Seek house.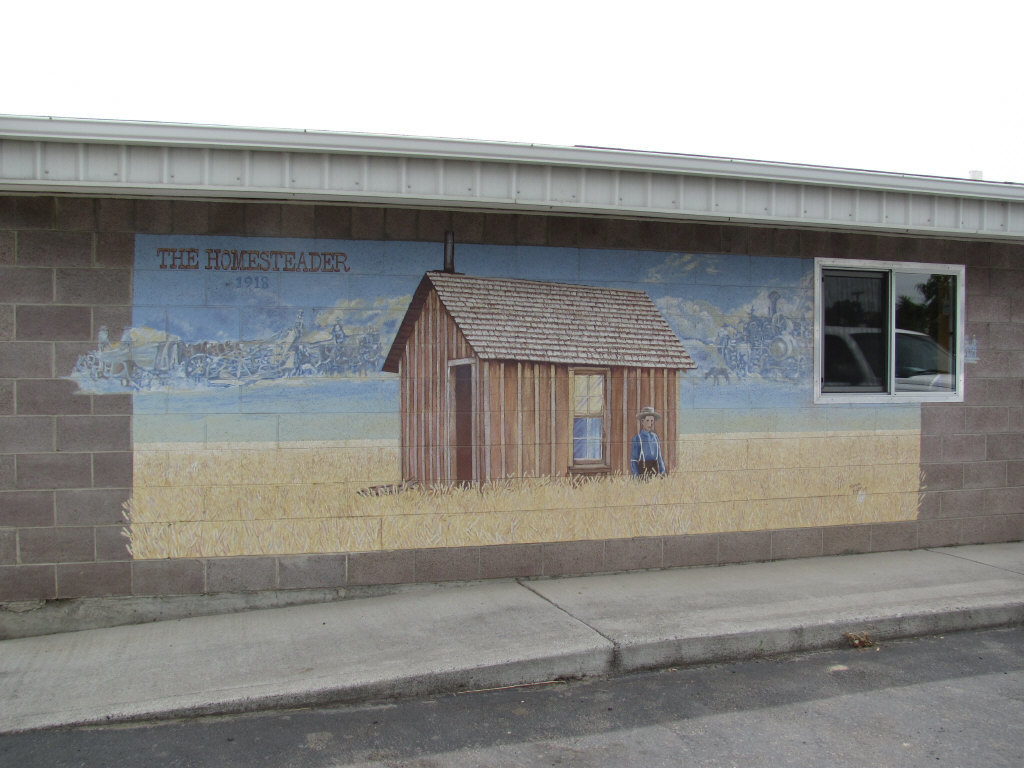
(0, 115, 1023, 644).
